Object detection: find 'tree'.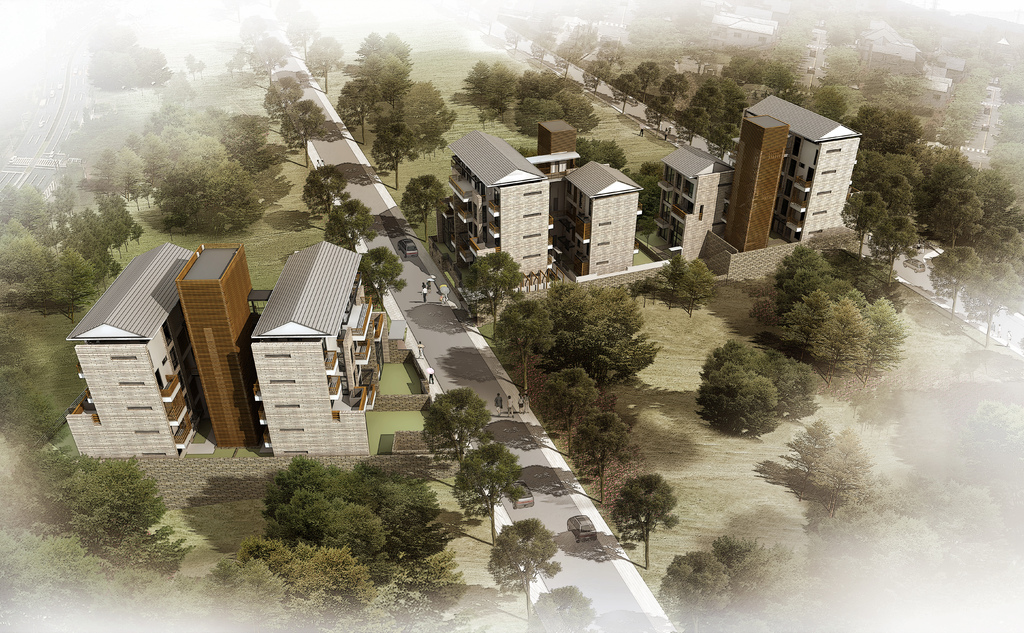
bbox=[633, 61, 662, 100].
